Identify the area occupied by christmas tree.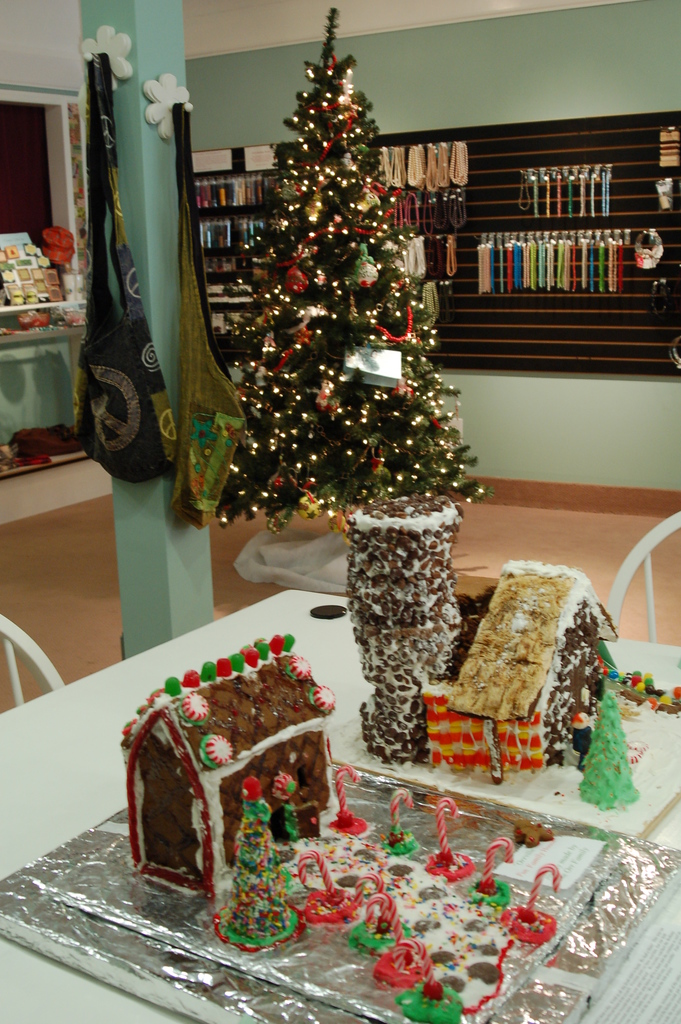
Area: l=213, t=778, r=304, b=927.
